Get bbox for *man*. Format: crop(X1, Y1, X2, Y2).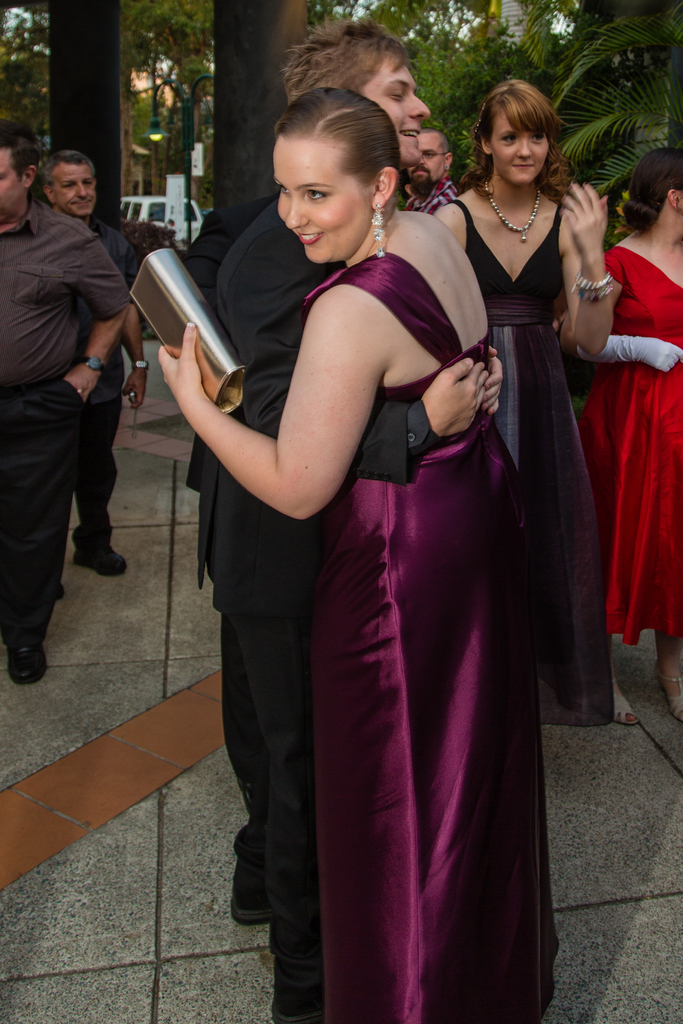
crop(187, 17, 504, 918).
